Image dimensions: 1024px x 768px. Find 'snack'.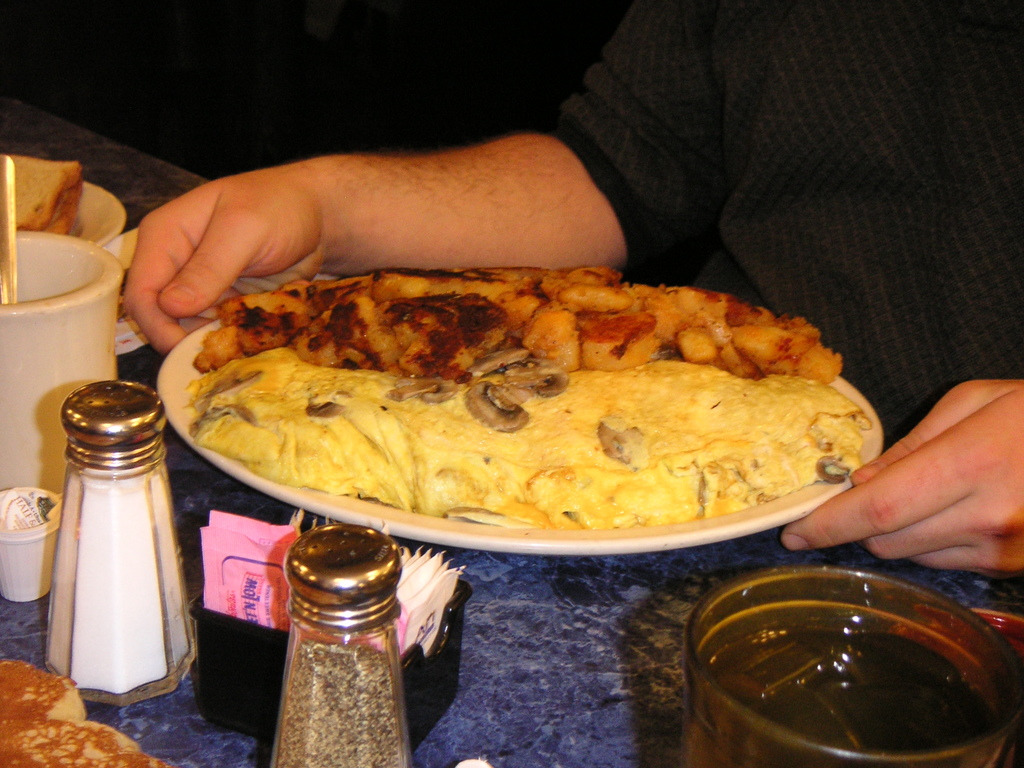
(1,155,80,229).
